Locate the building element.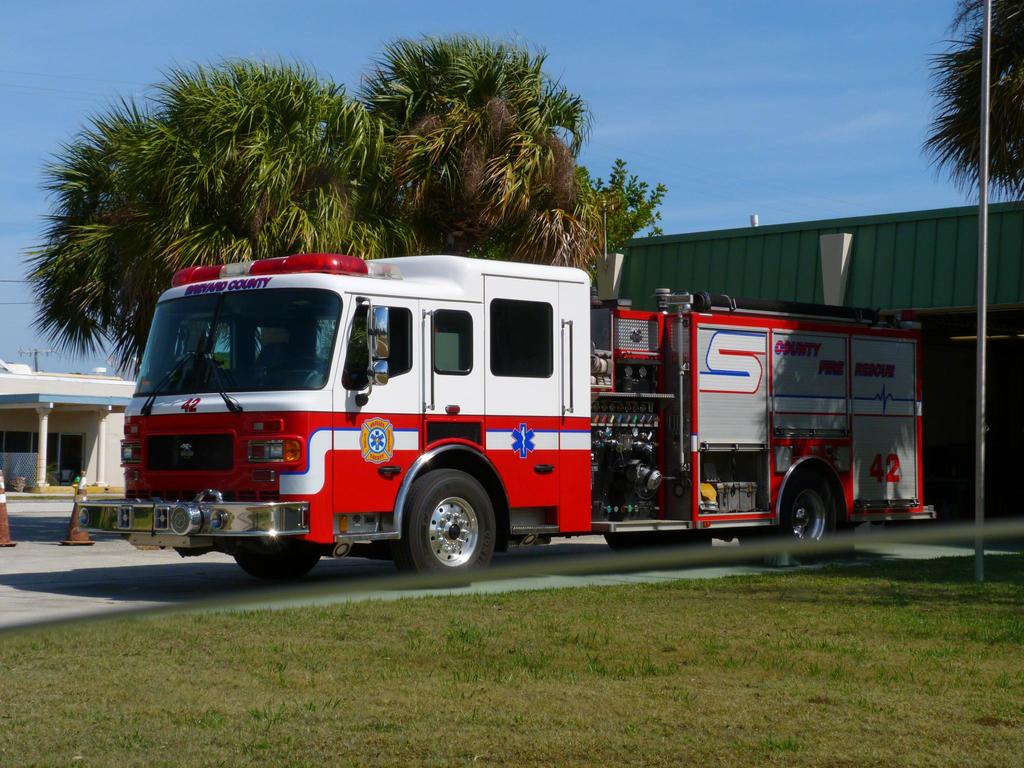
Element bbox: [0, 352, 136, 497].
